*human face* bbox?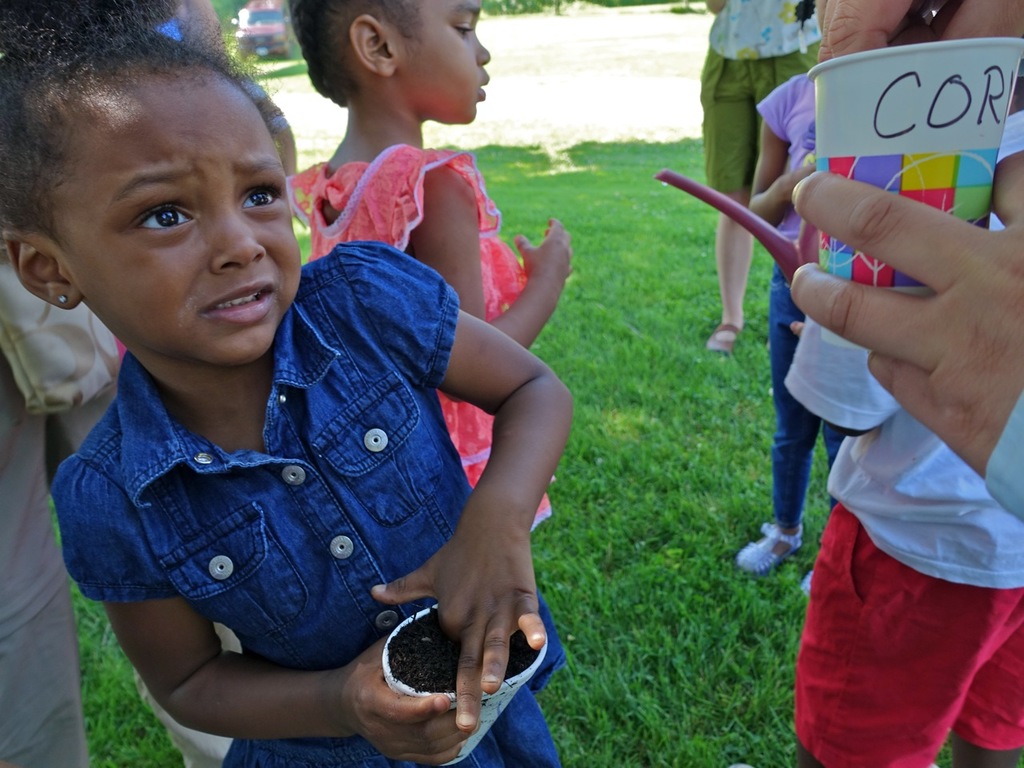
(65,70,301,370)
